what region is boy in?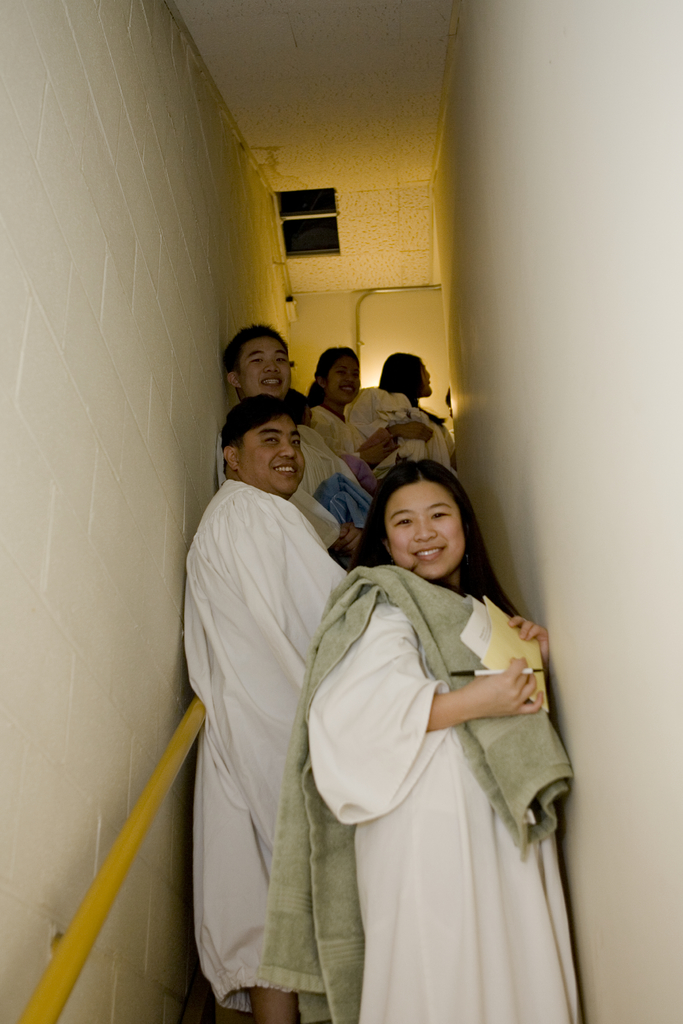
{"left": 217, "top": 323, "right": 295, "bottom": 408}.
